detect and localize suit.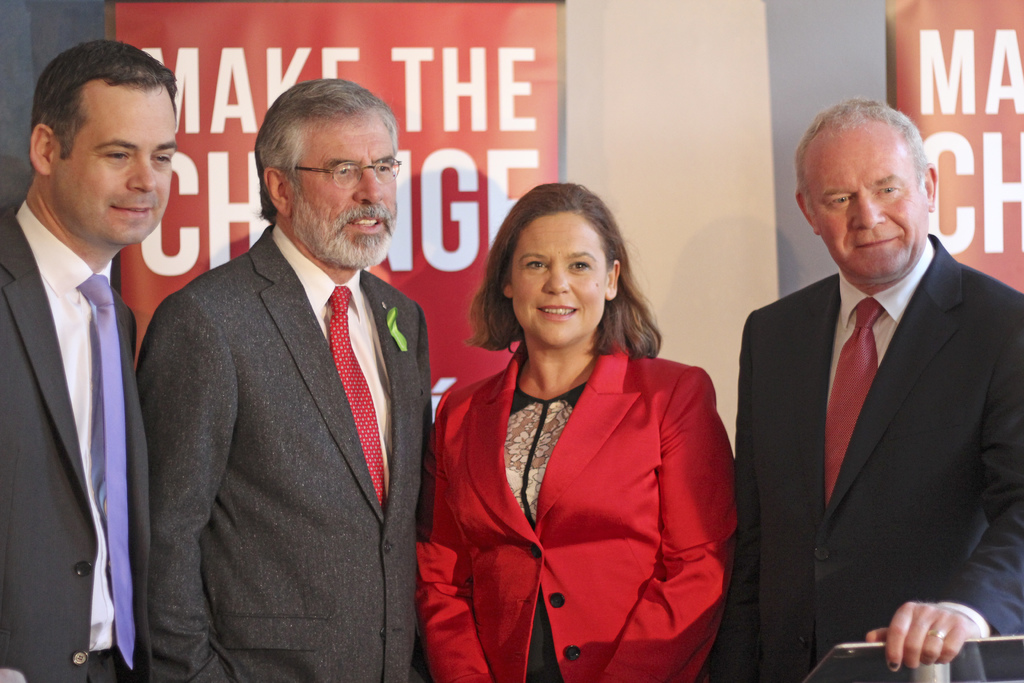
Localized at left=122, top=106, right=447, bottom=680.
